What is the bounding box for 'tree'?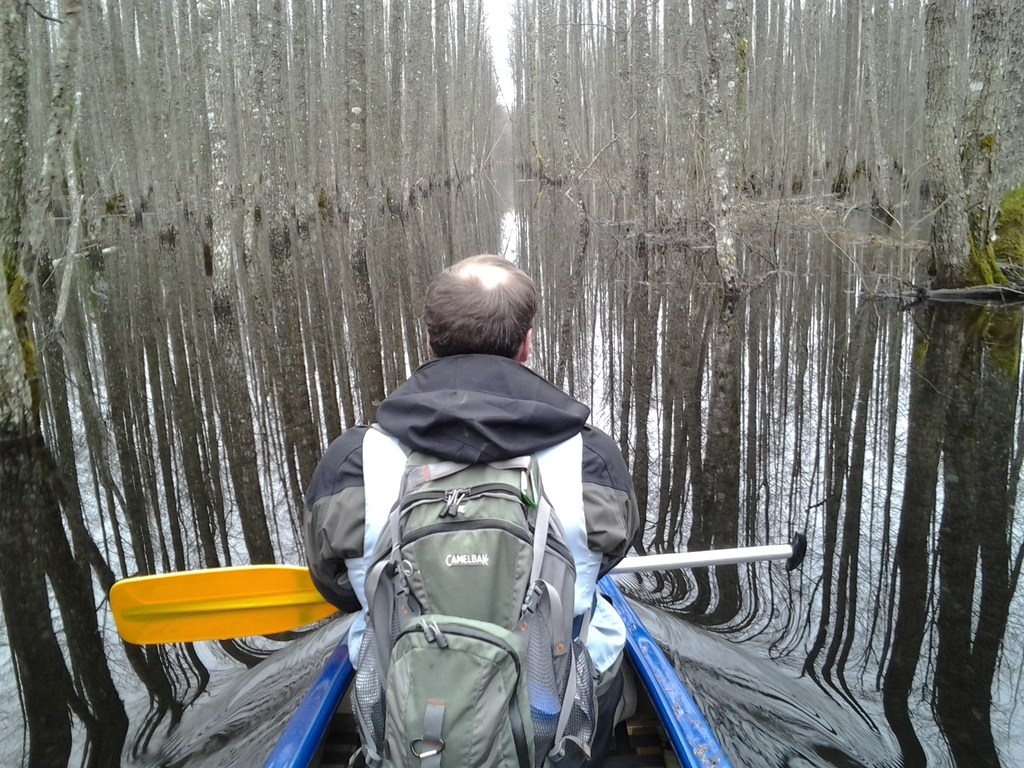
(x1=922, y1=0, x2=993, y2=281).
